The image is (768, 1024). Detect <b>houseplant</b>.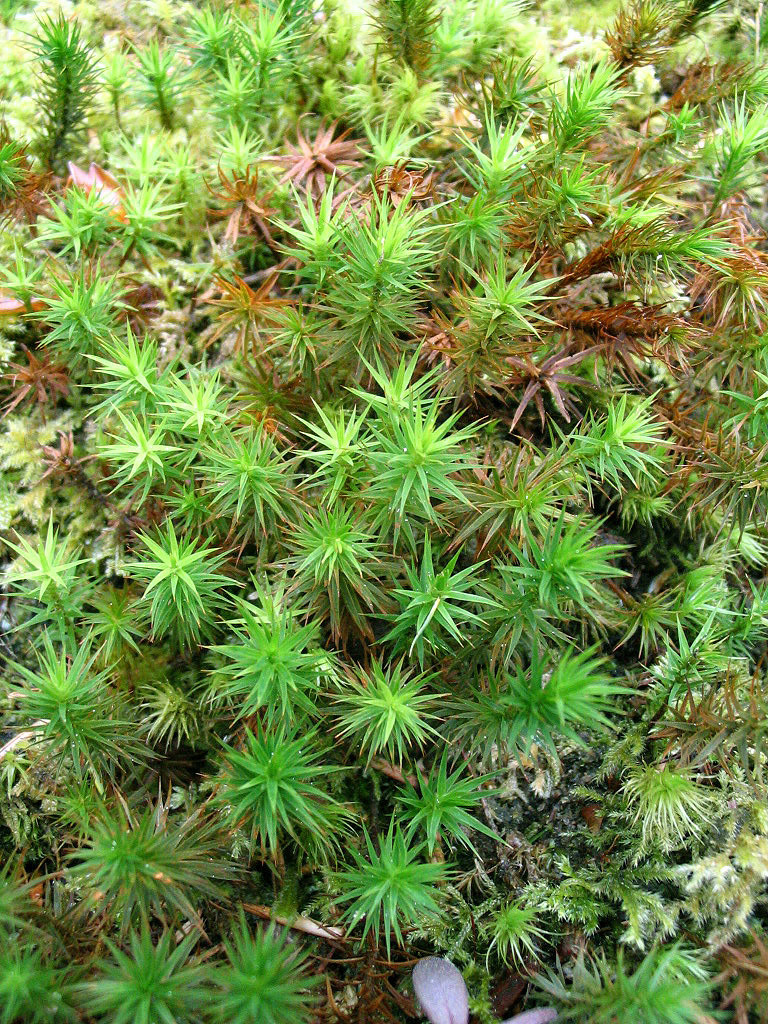
Detection: locate(69, 913, 212, 1023).
